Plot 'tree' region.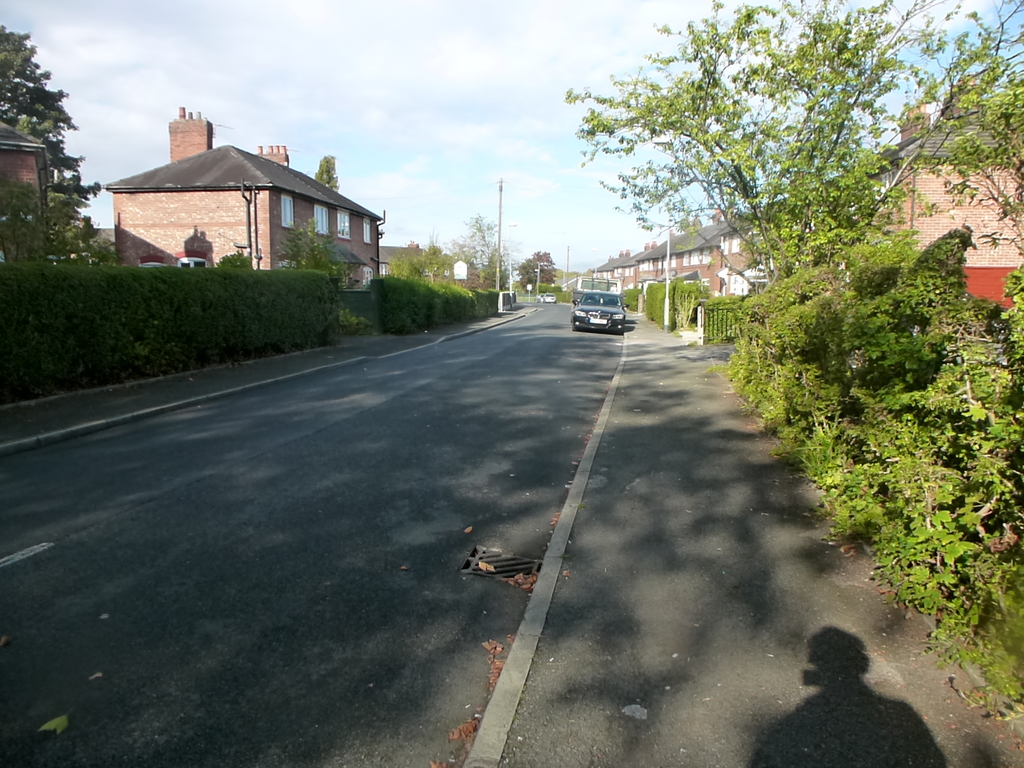
Plotted at {"left": 383, "top": 241, "right": 491, "bottom": 333}.
